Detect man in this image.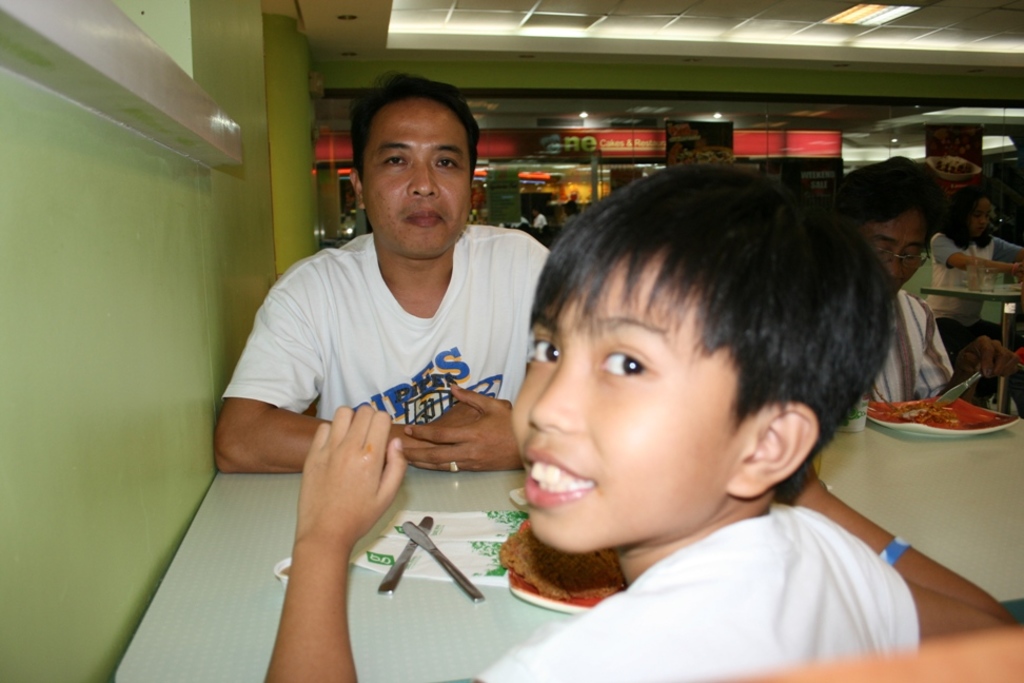
Detection: x1=830 y1=151 x2=959 y2=408.
